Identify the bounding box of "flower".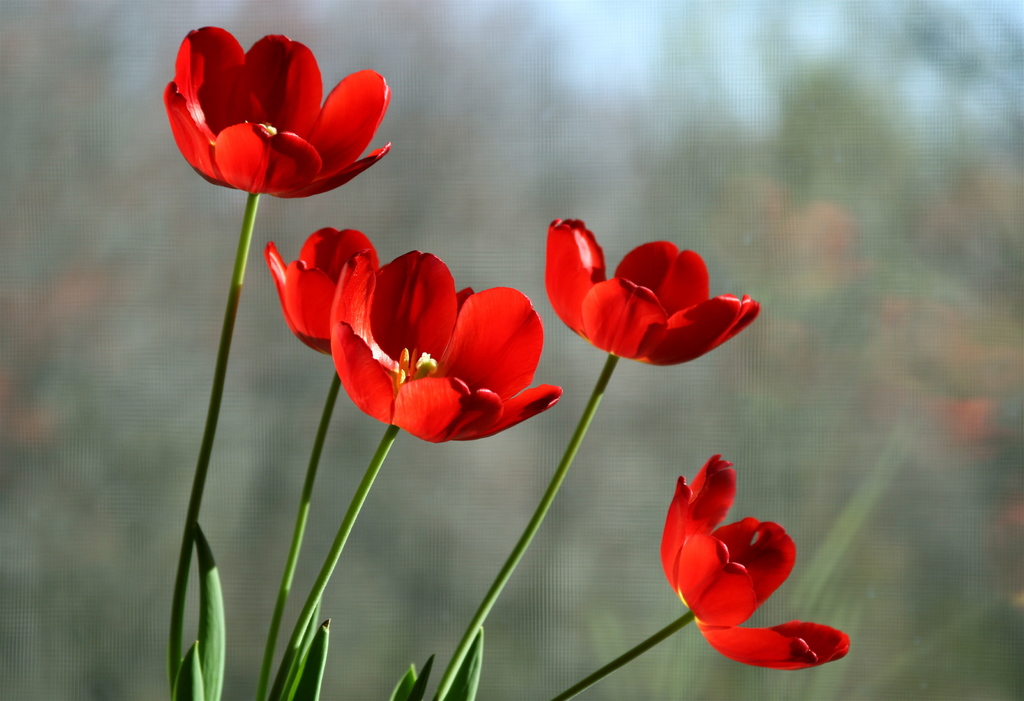
653 449 851 675.
